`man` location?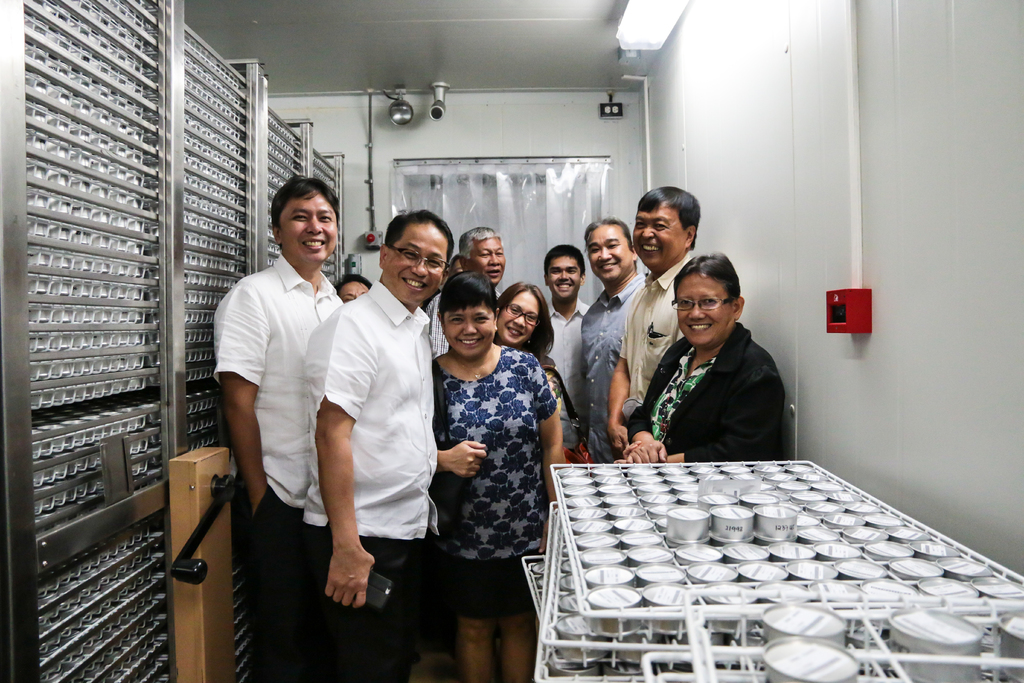
[602, 187, 700, 462]
